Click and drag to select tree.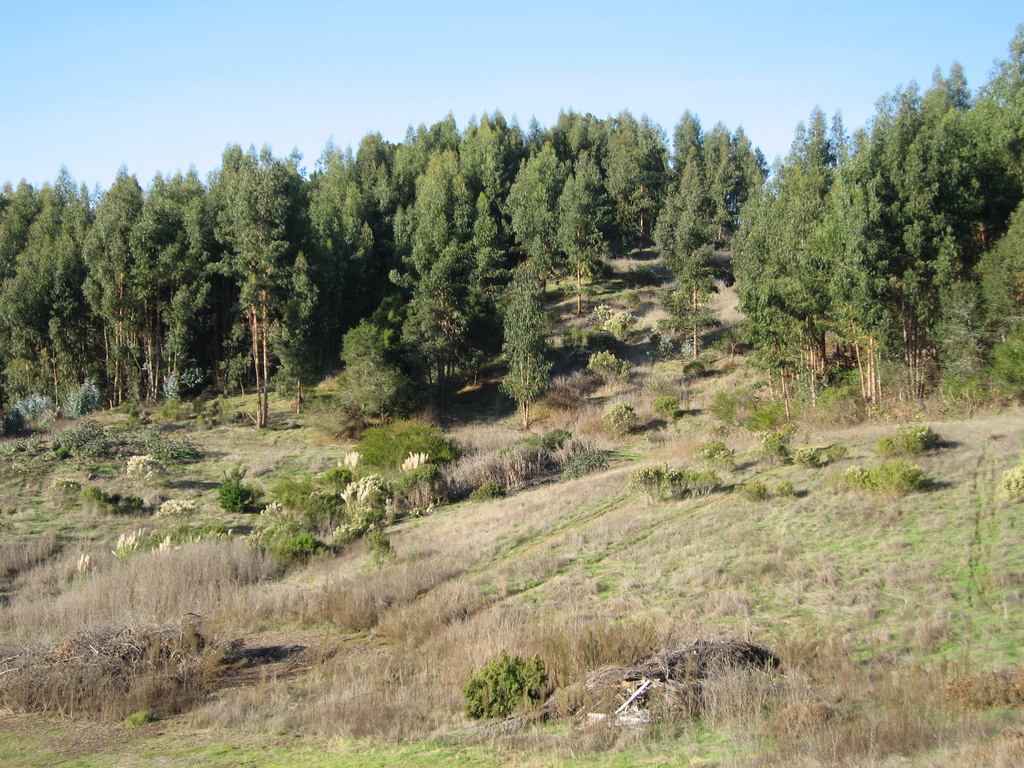
Selection: crop(124, 404, 217, 463).
